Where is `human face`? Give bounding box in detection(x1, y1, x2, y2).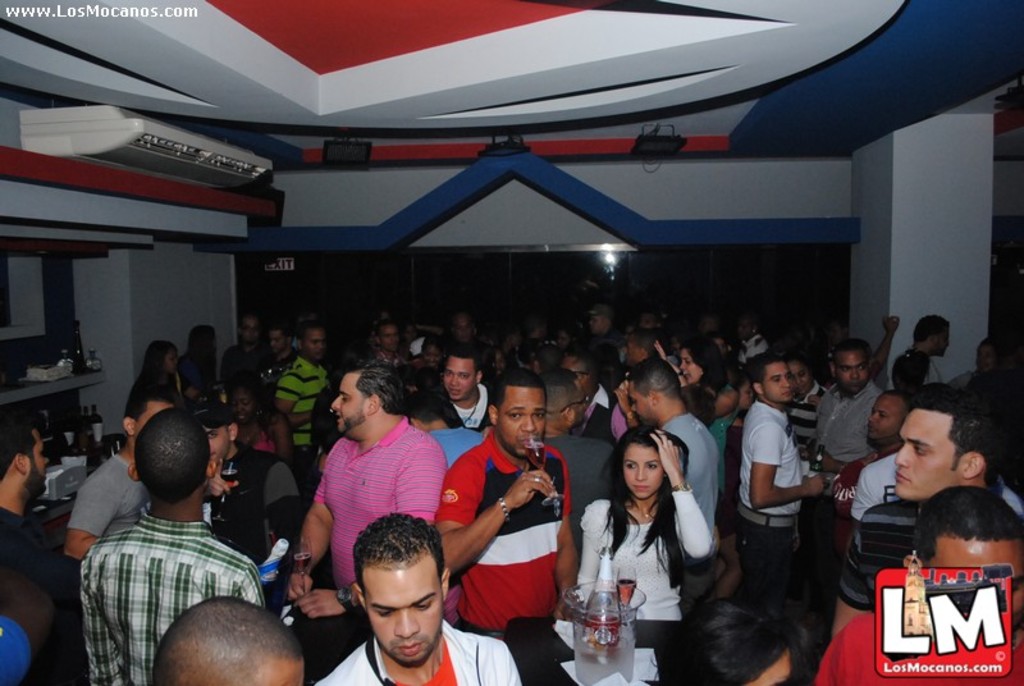
detection(440, 357, 477, 407).
